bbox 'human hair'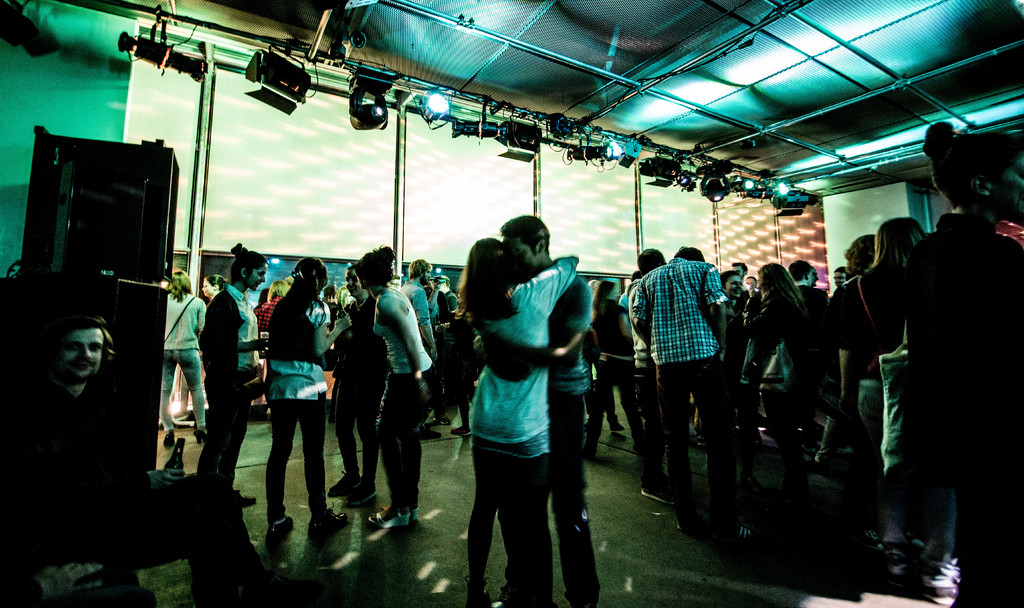
rect(788, 260, 810, 284)
